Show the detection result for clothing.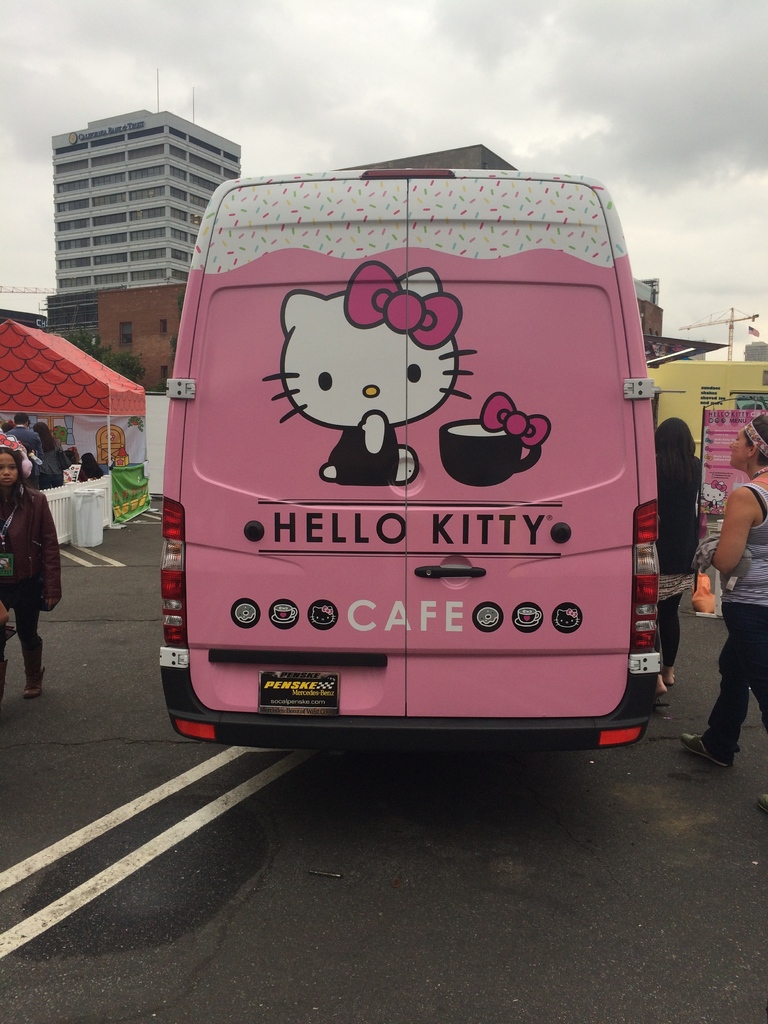
l=660, t=458, r=708, b=596.
